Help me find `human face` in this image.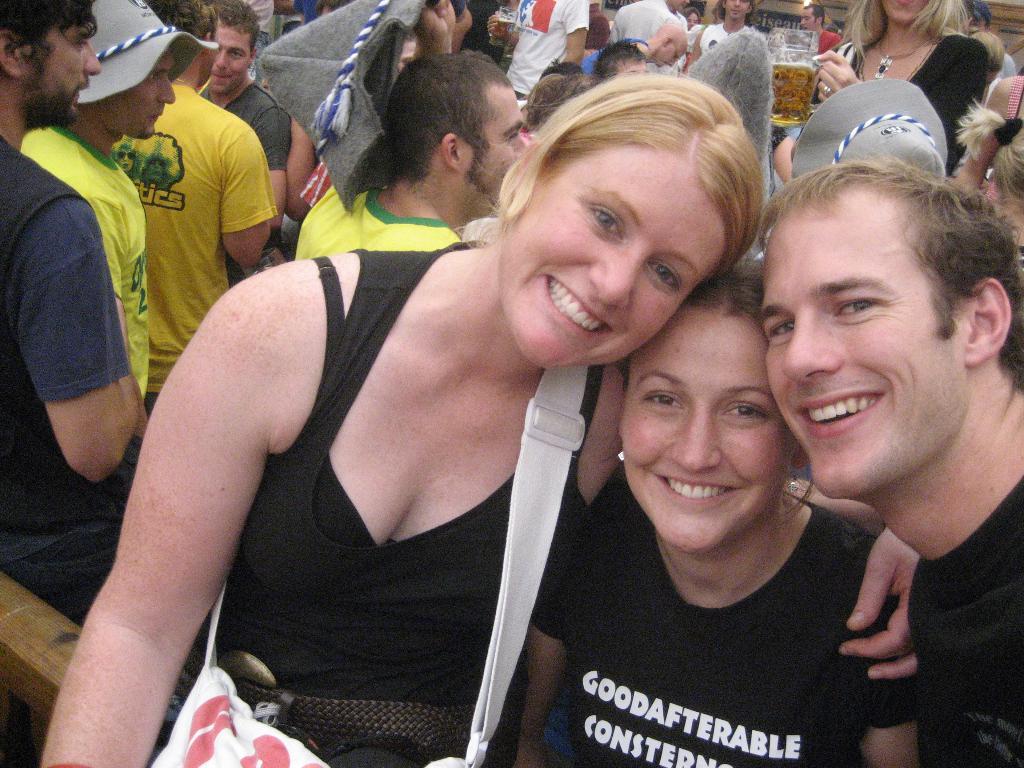
Found it: (x1=509, y1=148, x2=721, y2=369).
